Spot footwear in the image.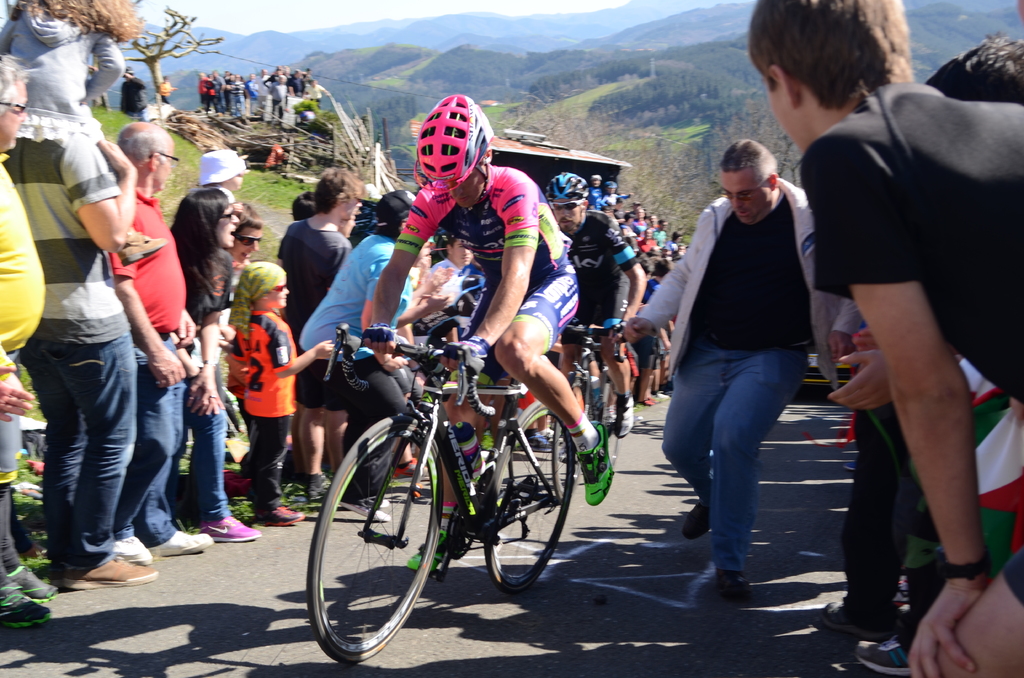
footwear found at [left=199, top=514, right=260, bottom=549].
